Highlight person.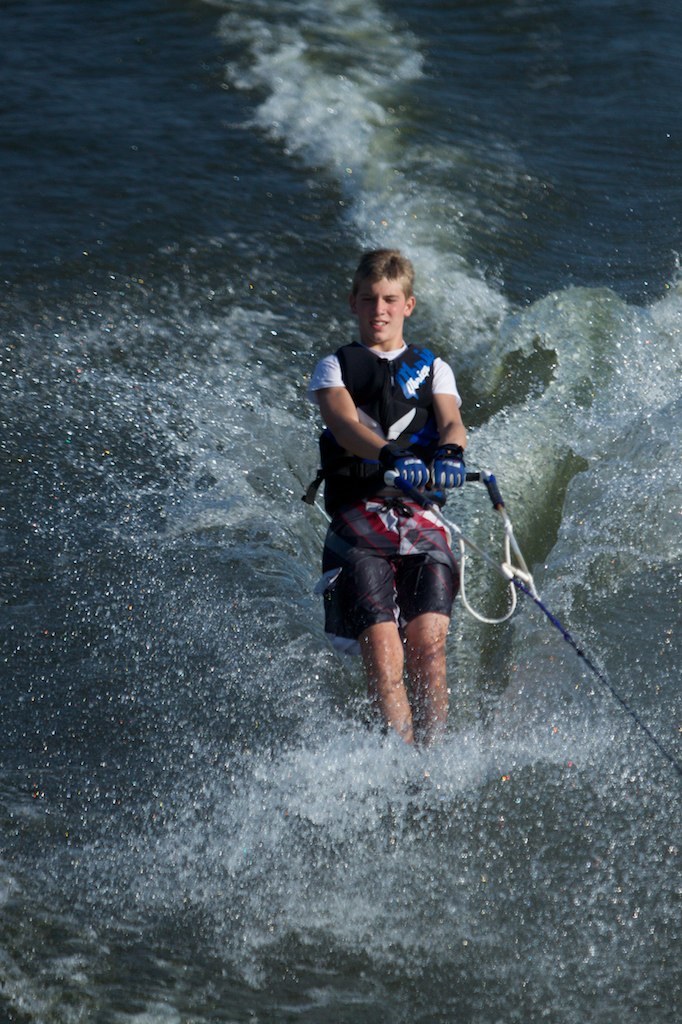
Highlighted region: detection(310, 250, 499, 775).
